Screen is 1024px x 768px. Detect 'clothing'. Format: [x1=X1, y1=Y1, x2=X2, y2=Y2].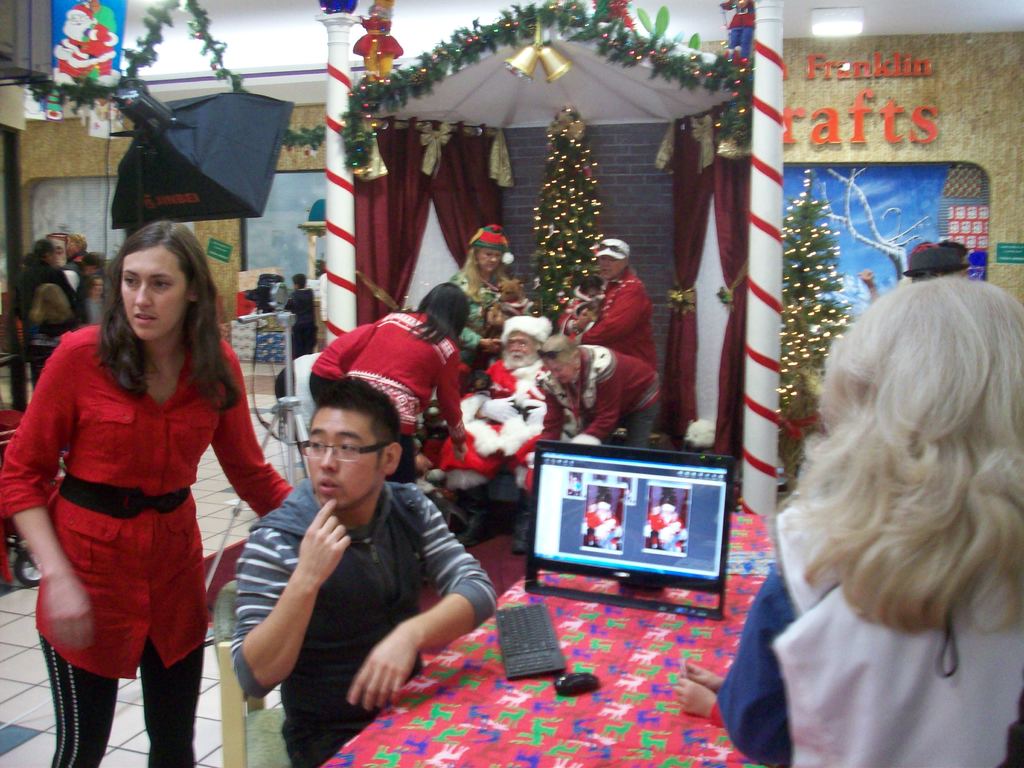
[x1=646, y1=509, x2=689, y2=552].
